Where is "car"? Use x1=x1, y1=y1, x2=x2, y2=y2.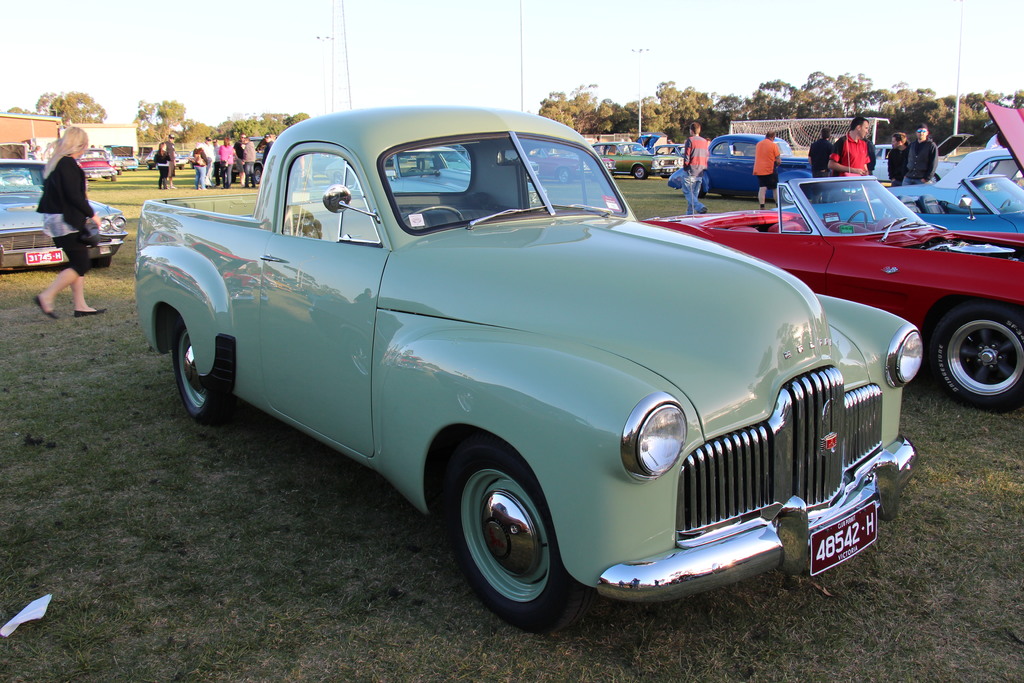
x1=0, y1=156, x2=129, y2=277.
